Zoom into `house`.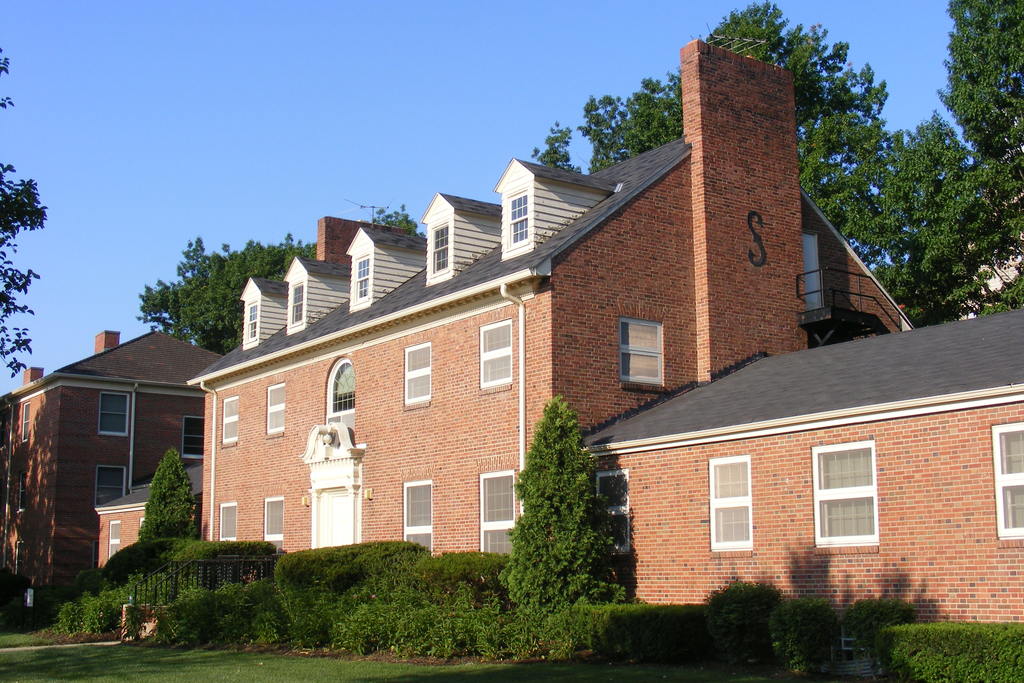
Zoom target: (568,303,1023,625).
